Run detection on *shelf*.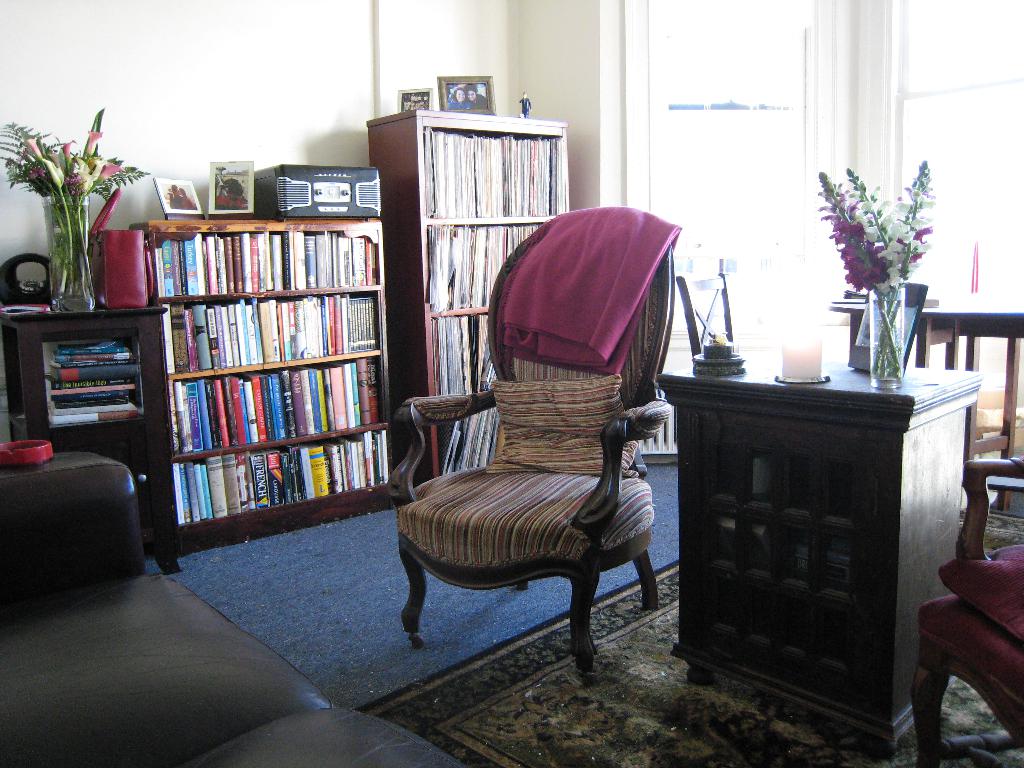
Result: 439,303,493,395.
